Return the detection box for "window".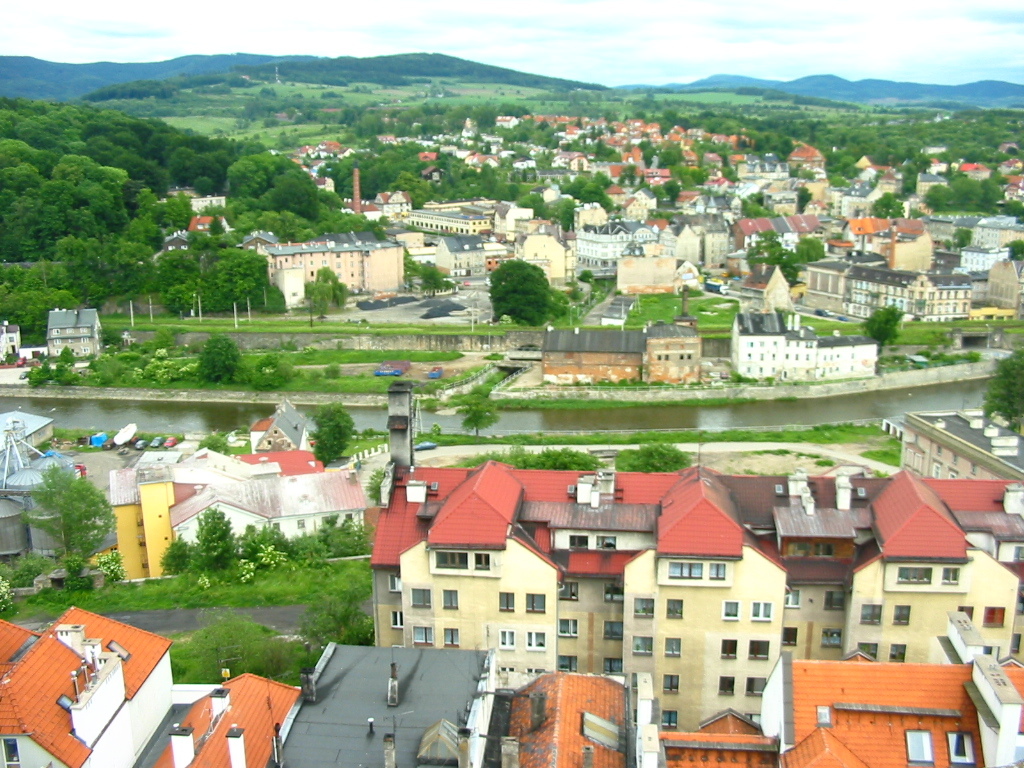
(411, 590, 434, 612).
